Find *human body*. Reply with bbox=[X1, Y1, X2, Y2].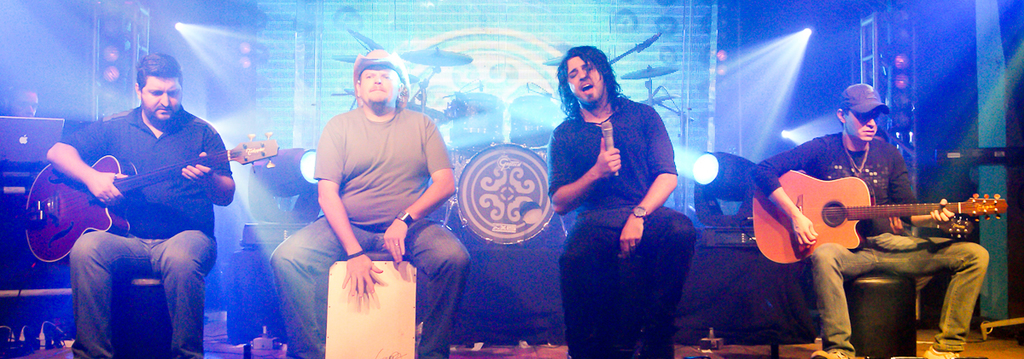
bbox=[265, 50, 469, 358].
